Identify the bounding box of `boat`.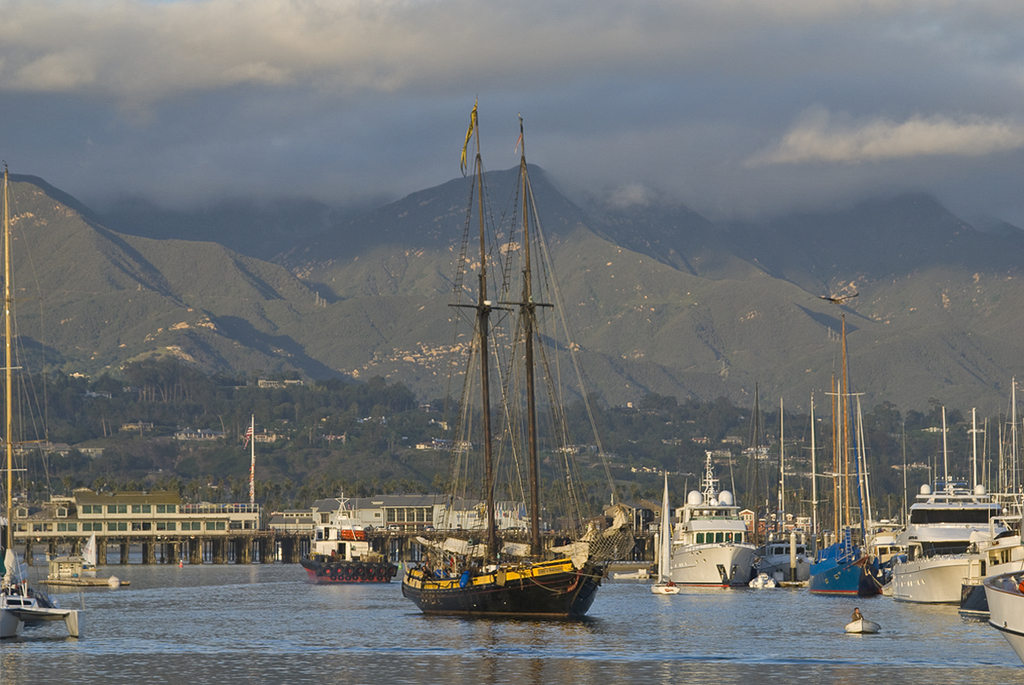
370/86/647/653.
